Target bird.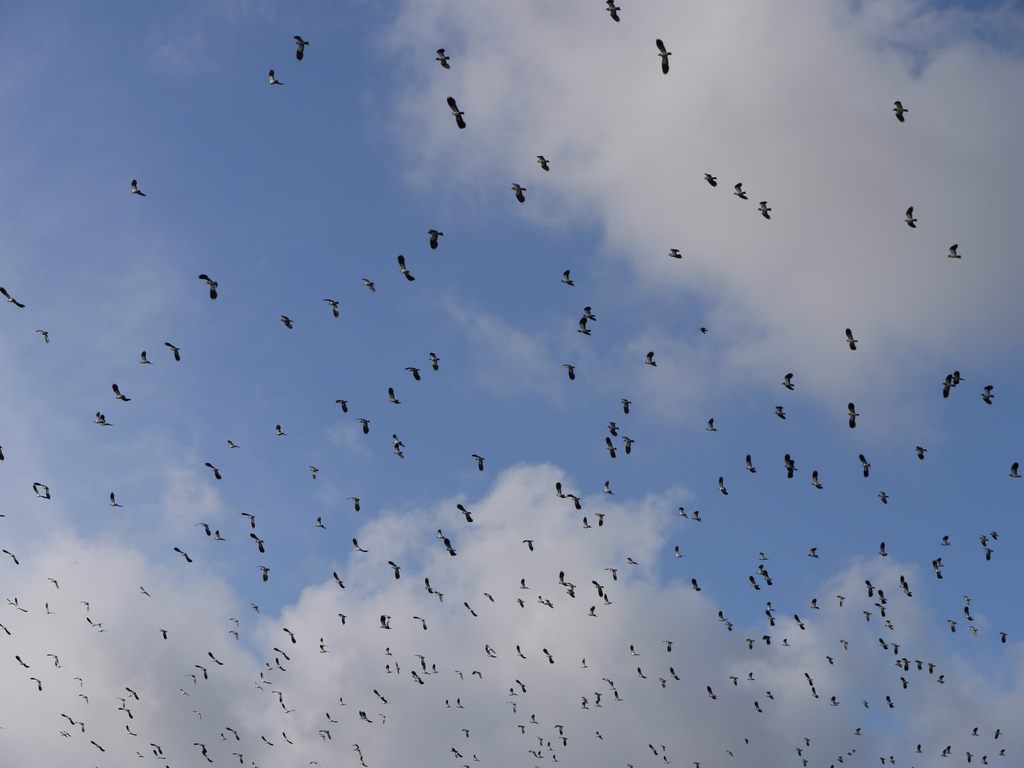
Target region: x1=202 y1=460 x2=223 y2=481.
